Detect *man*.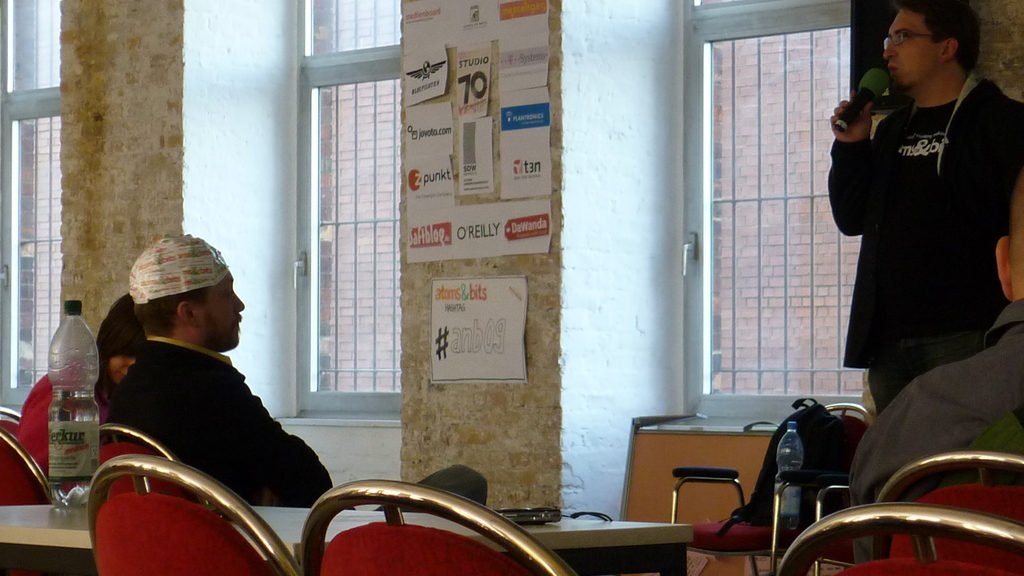
Detected at 12/290/147/501.
